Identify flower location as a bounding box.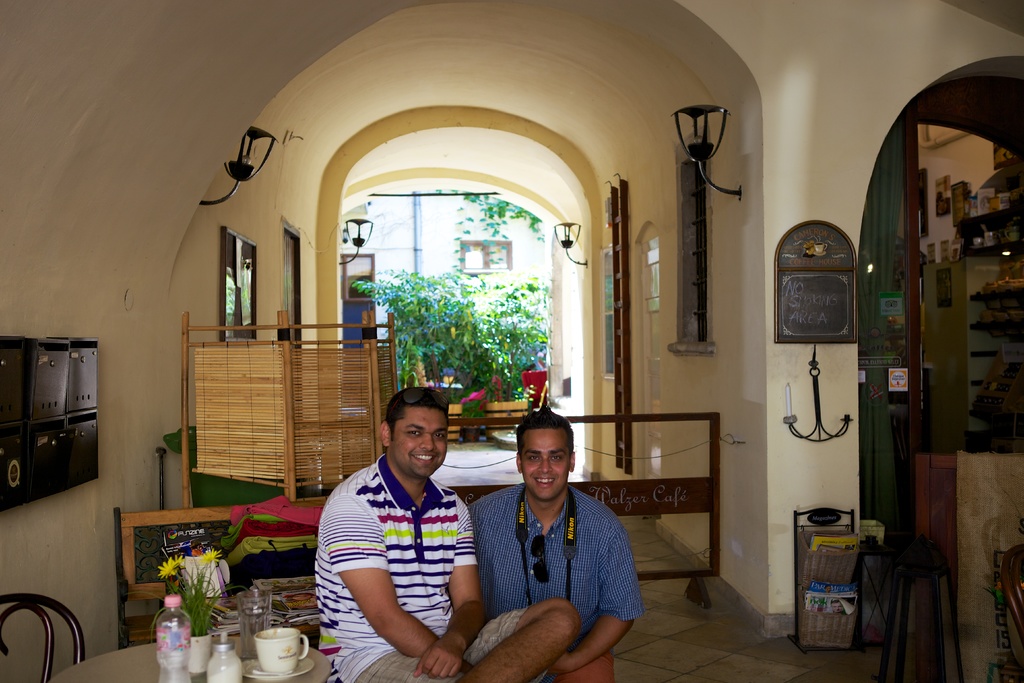
bbox=(159, 554, 182, 579).
